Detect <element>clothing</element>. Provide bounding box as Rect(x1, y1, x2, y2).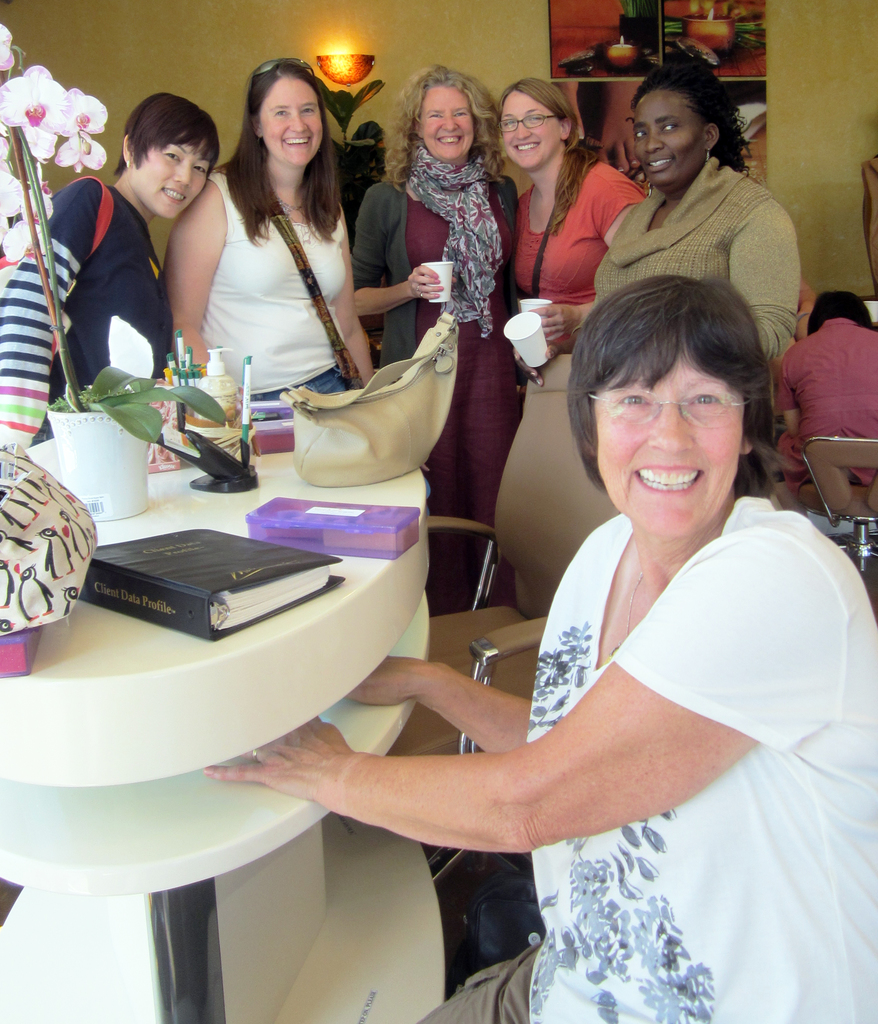
Rect(423, 499, 877, 1022).
